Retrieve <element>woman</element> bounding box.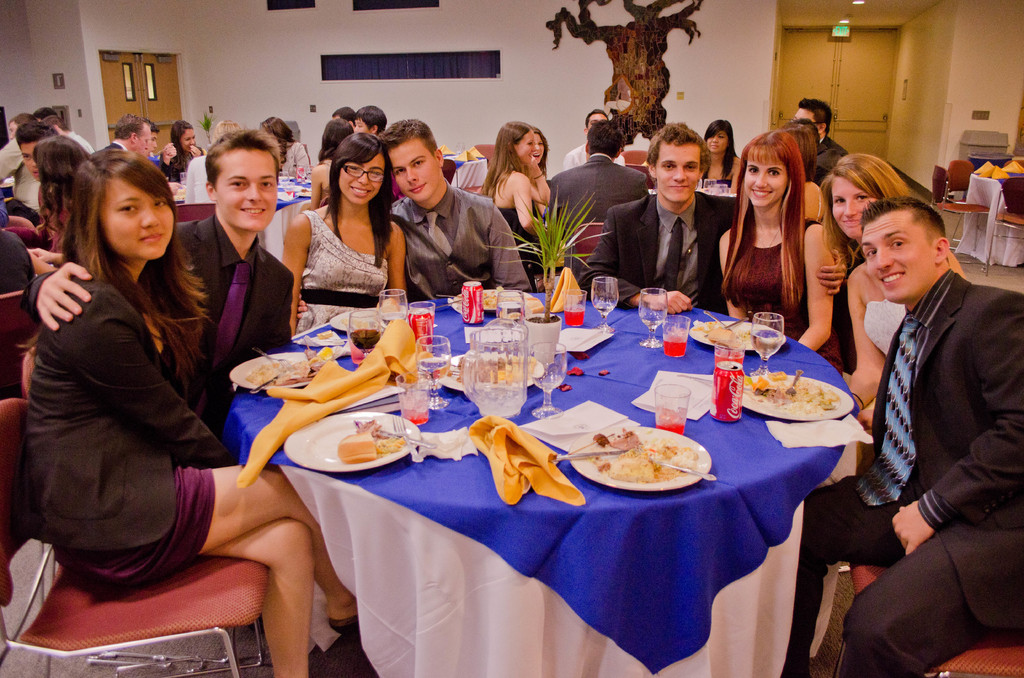
Bounding box: 282,134,414,346.
